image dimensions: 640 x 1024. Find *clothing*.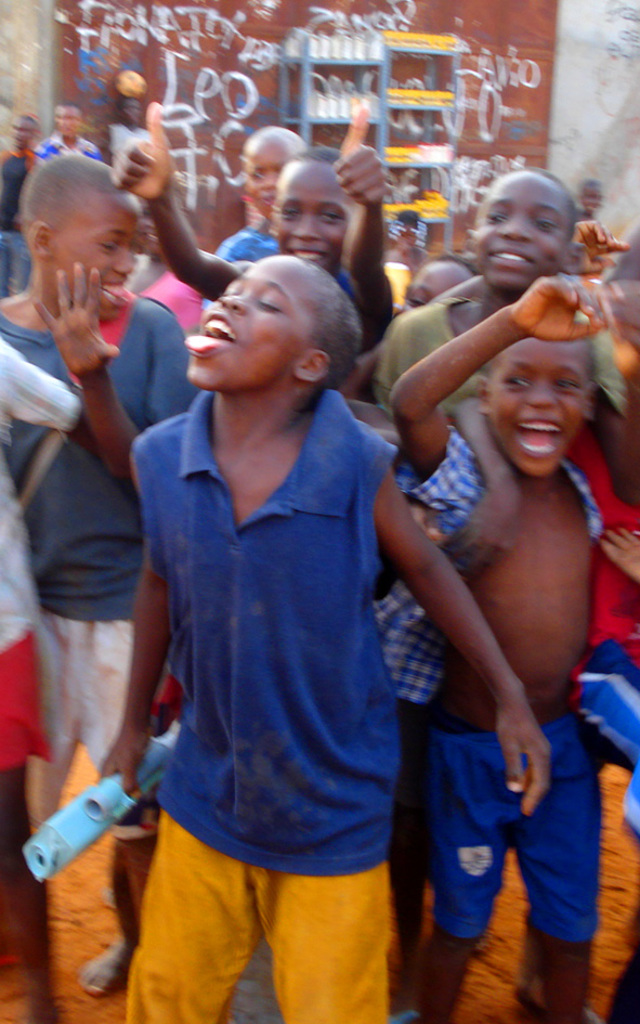
box=[109, 124, 152, 278].
